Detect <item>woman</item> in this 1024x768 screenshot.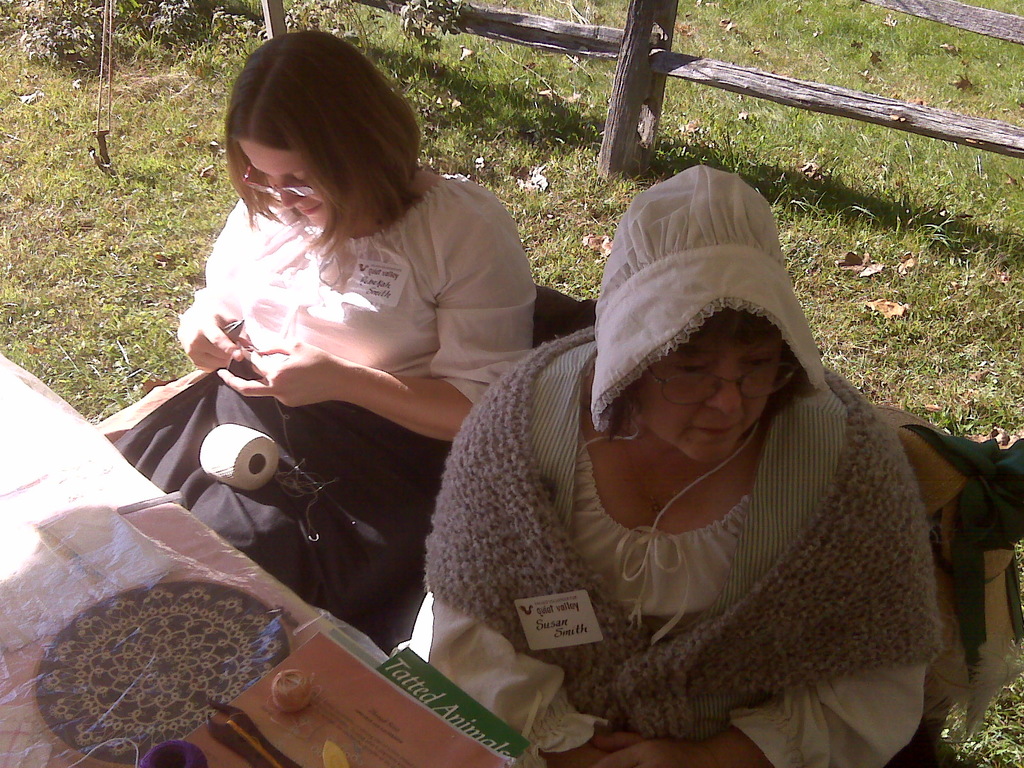
Detection: rect(419, 161, 949, 767).
